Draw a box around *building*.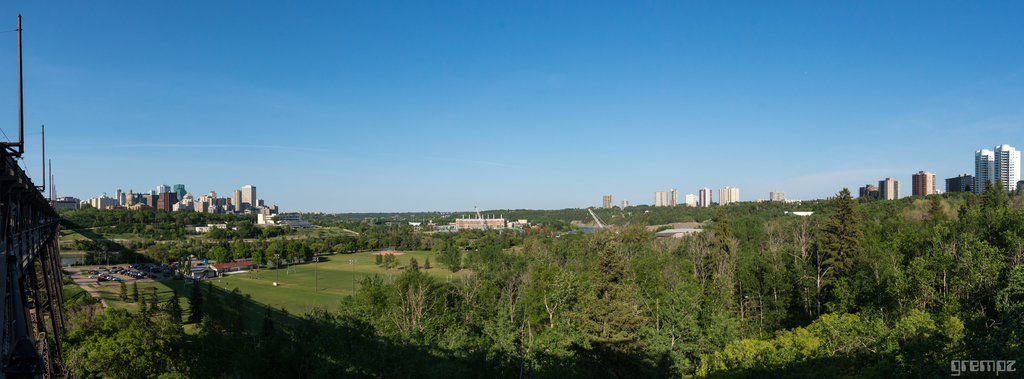
rect(909, 170, 938, 198).
